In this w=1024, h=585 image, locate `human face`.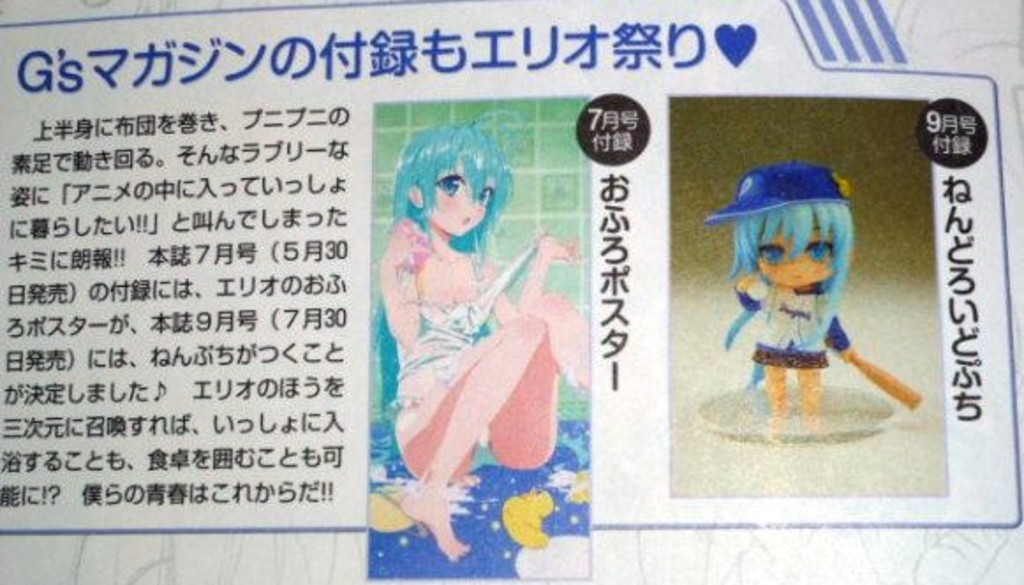
Bounding box: (x1=419, y1=155, x2=493, y2=240).
